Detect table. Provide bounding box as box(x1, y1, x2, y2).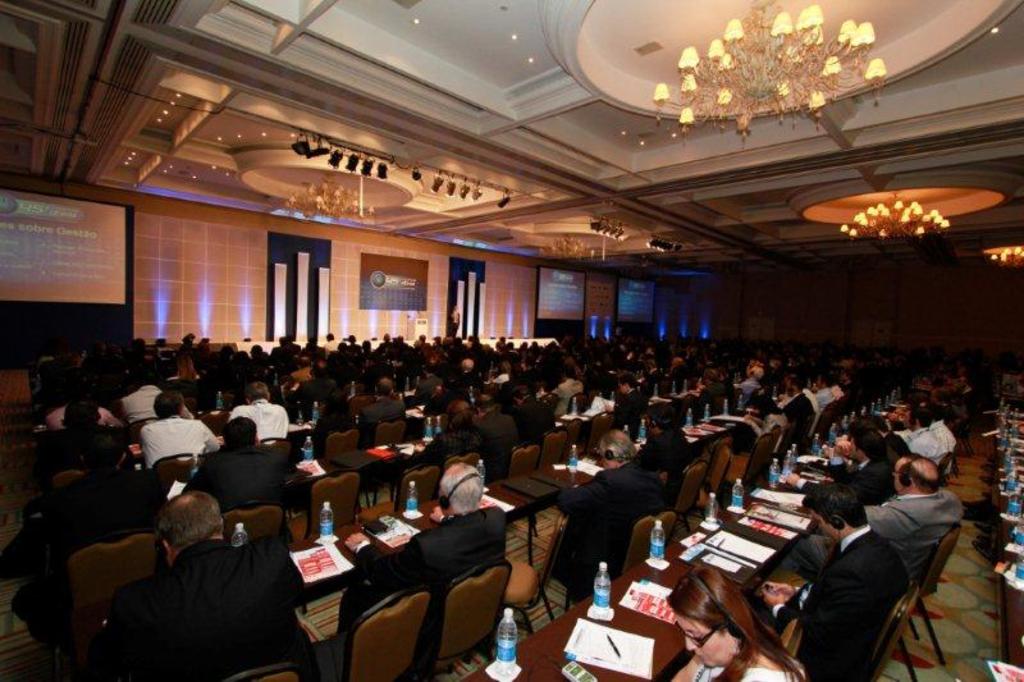
box(997, 407, 1023, 664).
